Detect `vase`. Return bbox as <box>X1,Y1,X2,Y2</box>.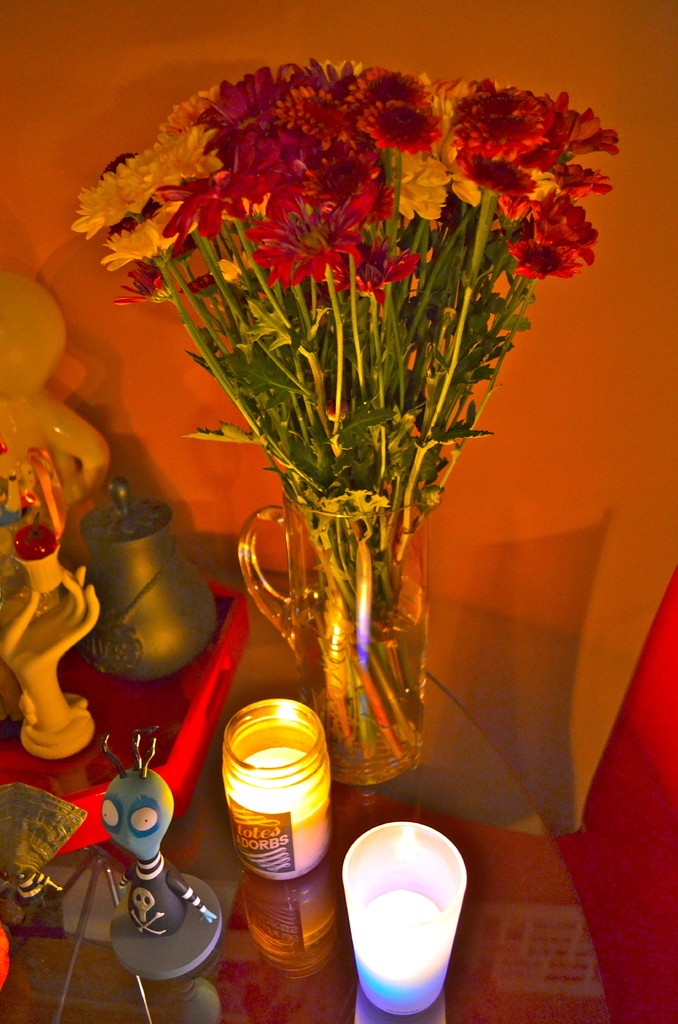
<box>234,492,429,784</box>.
